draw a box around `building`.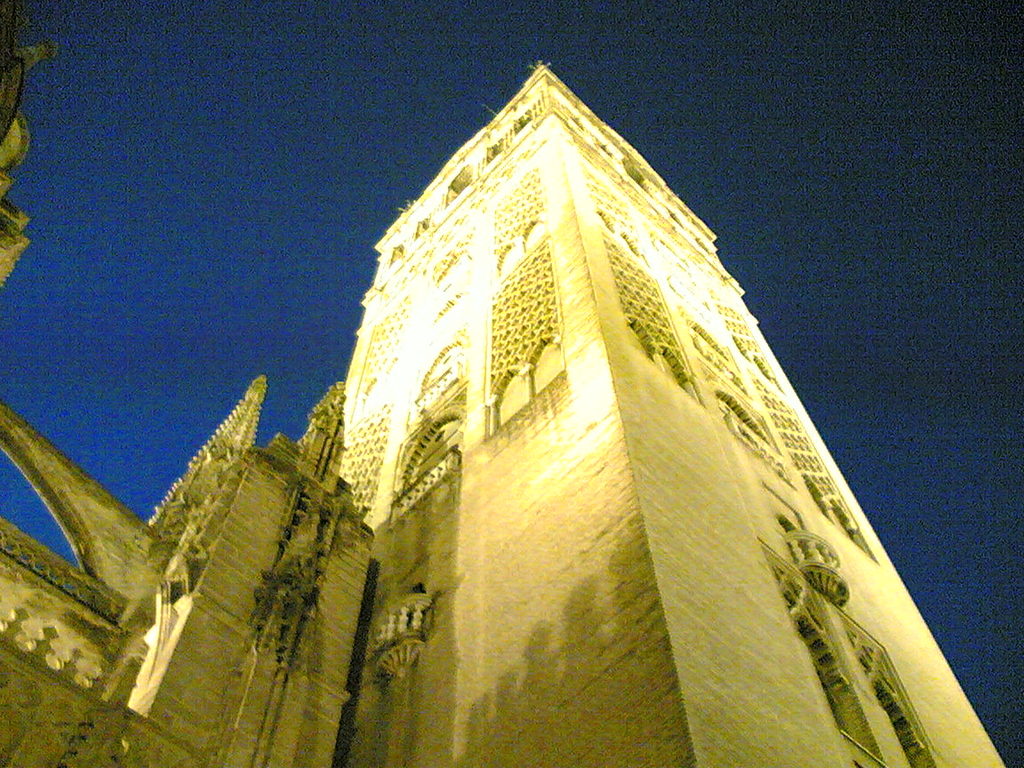
bbox=(0, 0, 1002, 767).
